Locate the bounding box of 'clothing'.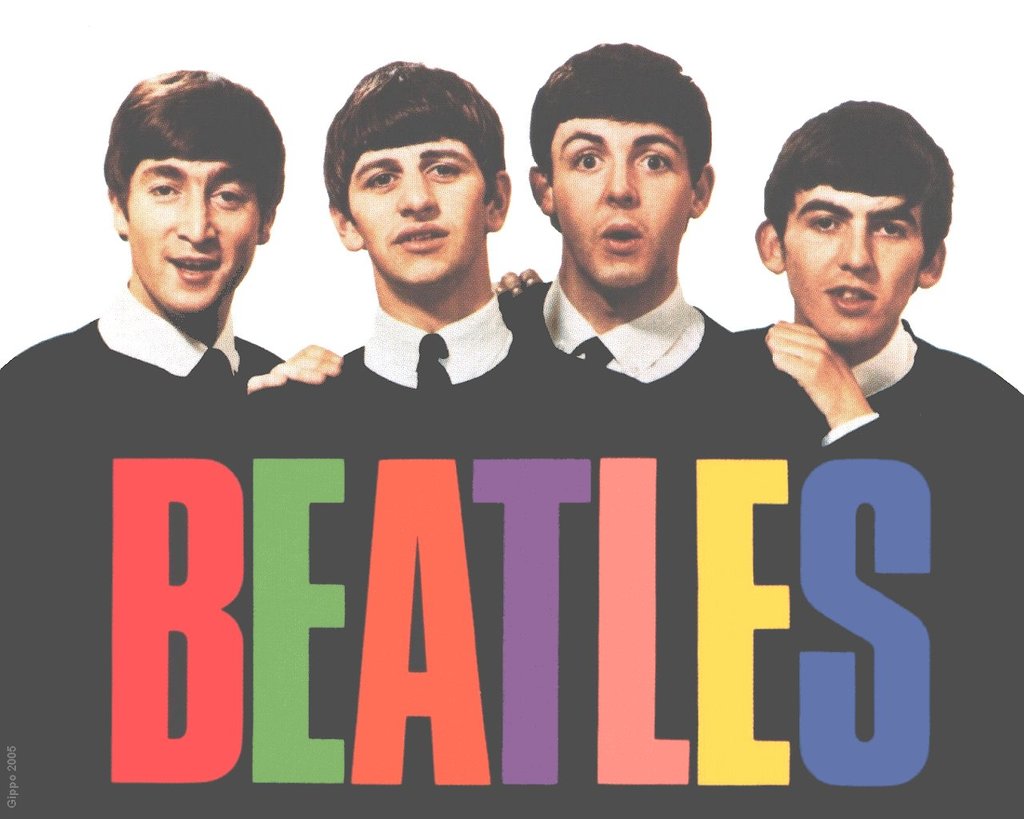
Bounding box: 740/320/1023/737.
